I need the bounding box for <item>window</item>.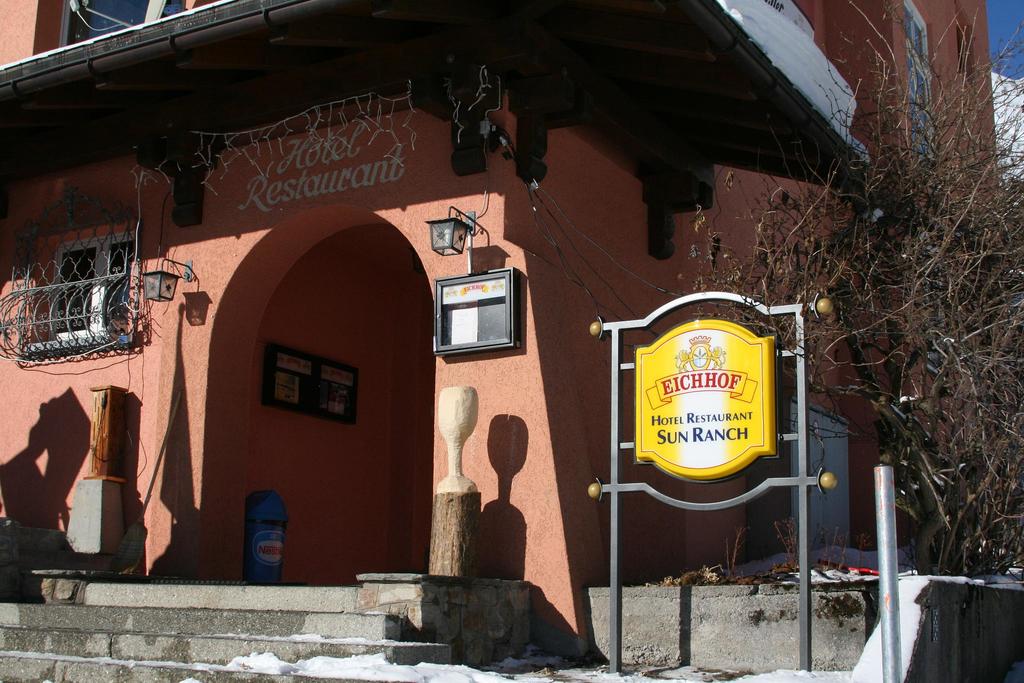
Here it is: [26,232,136,352].
